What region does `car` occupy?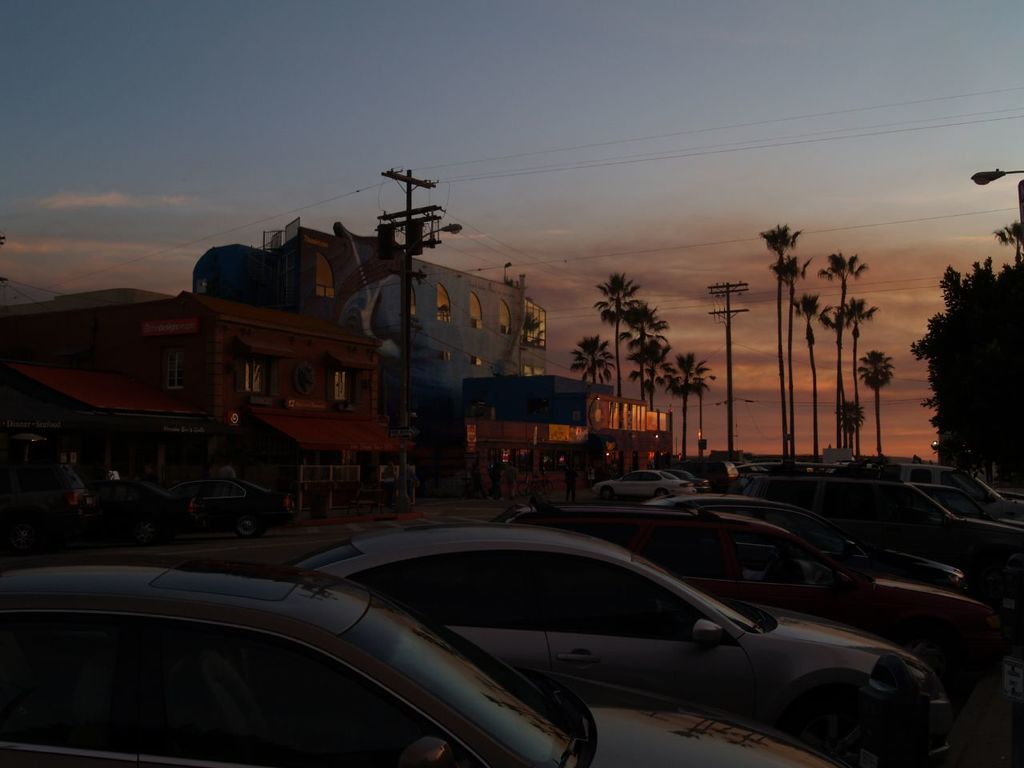
499,508,1007,702.
